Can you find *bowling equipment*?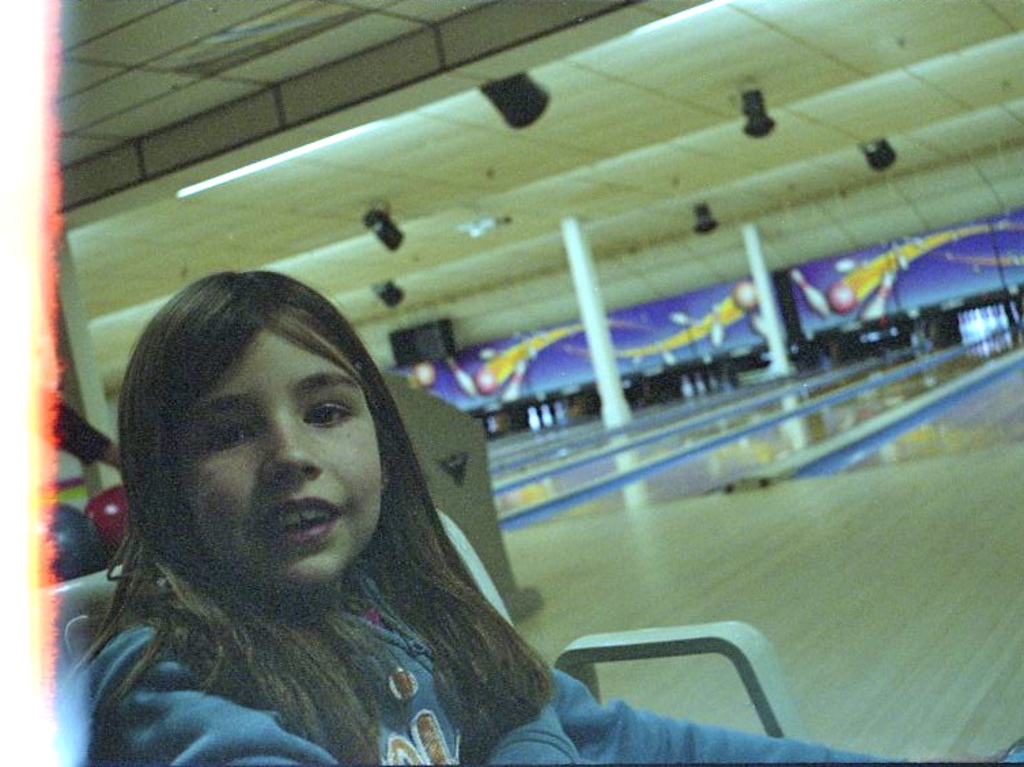
Yes, bounding box: (left=529, top=405, right=541, bottom=435).
